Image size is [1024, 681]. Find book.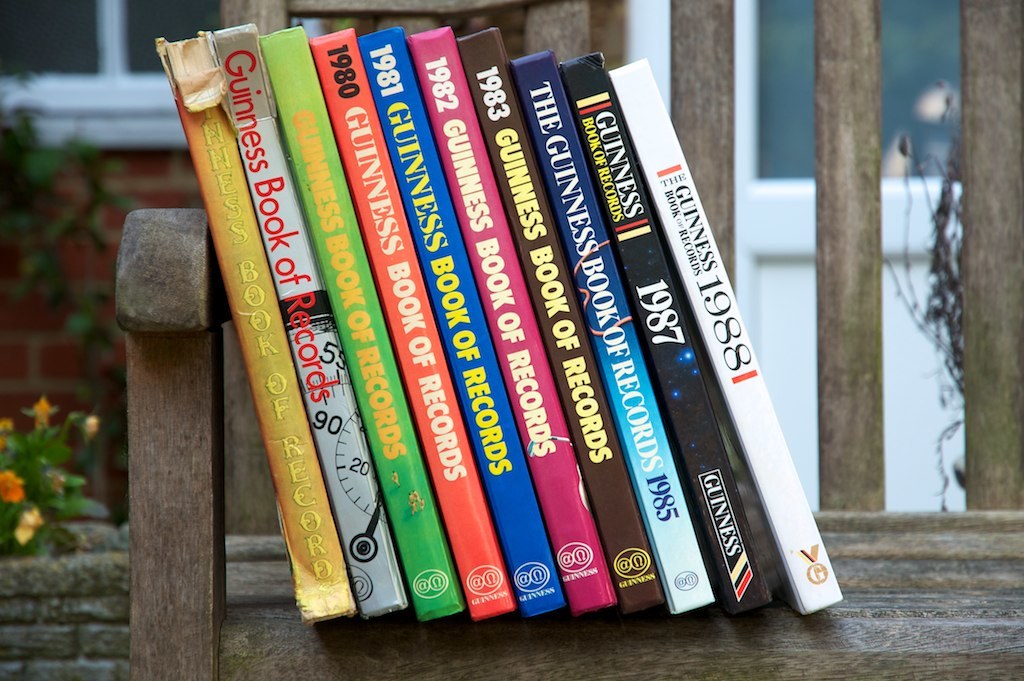
[x1=216, y1=26, x2=416, y2=618].
